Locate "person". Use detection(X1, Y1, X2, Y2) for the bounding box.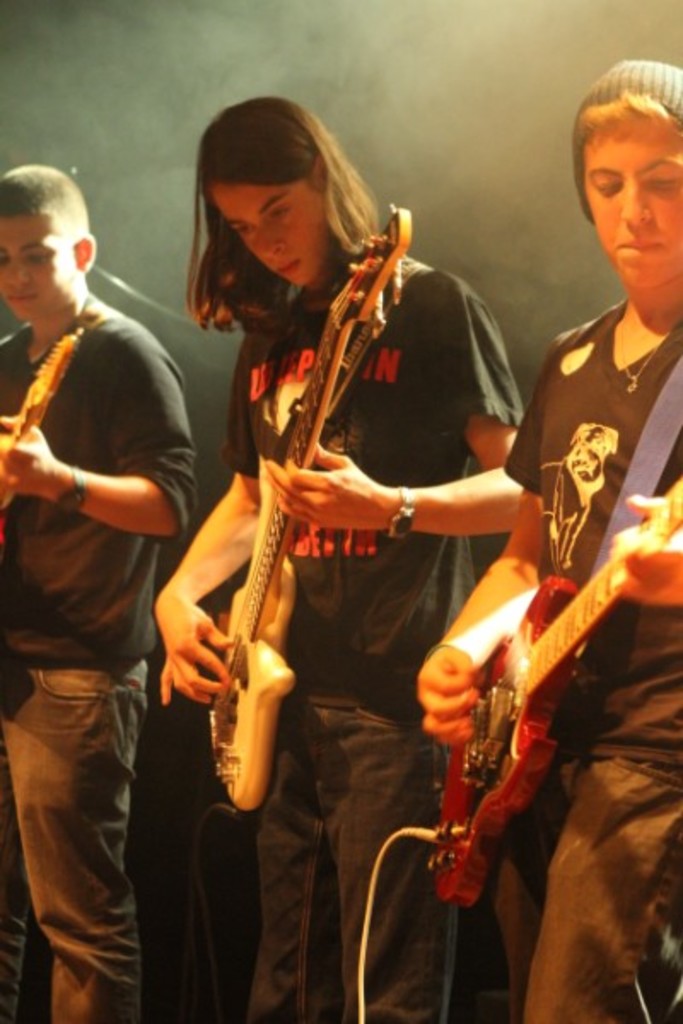
detection(406, 56, 681, 1022).
